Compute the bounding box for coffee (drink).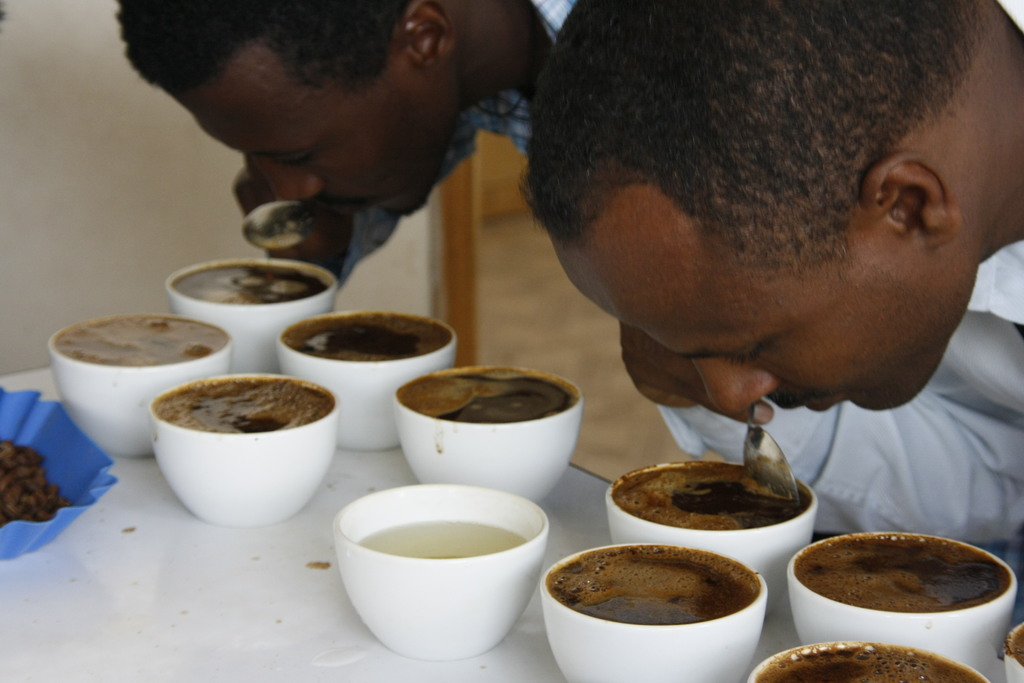
crop(278, 315, 451, 363).
